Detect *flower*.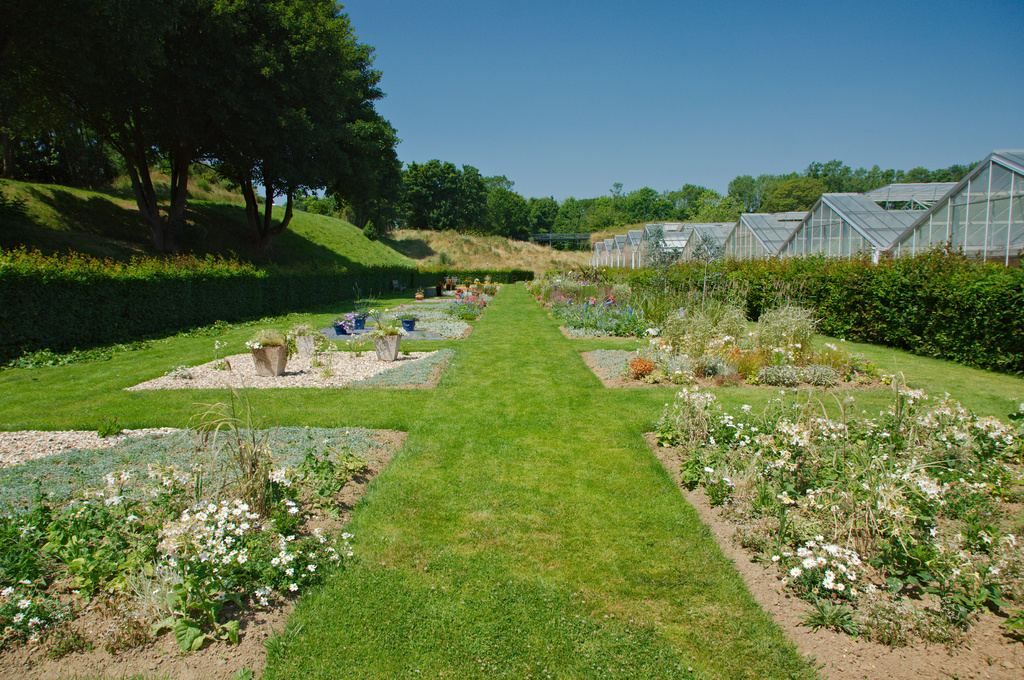
Detected at locate(30, 634, 38, 640).
